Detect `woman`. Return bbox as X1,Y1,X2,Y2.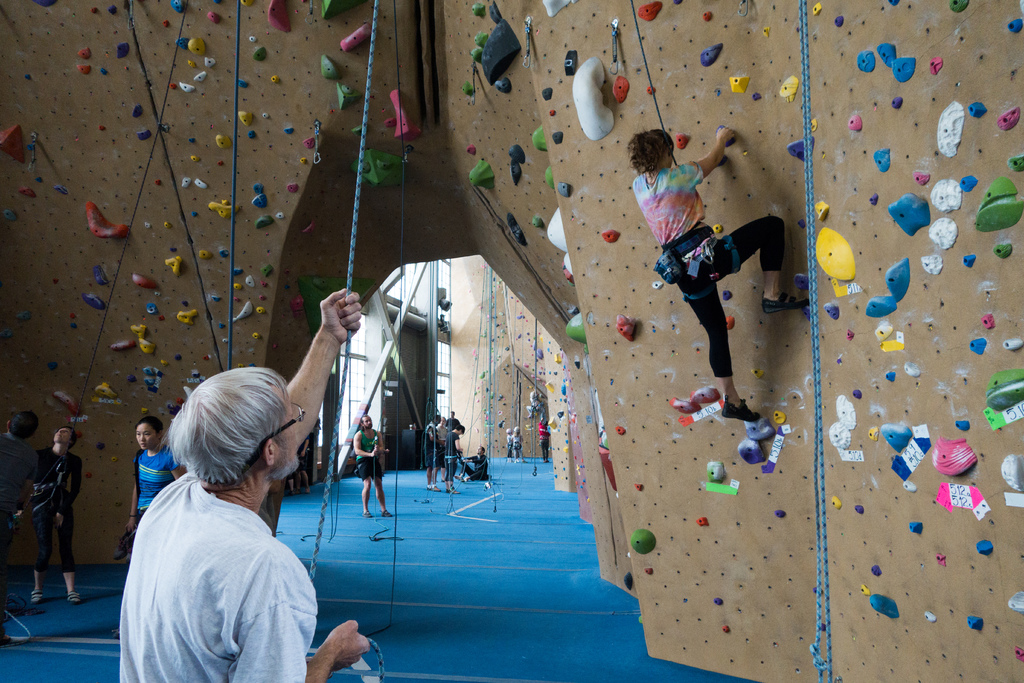
125,414,186,544.
